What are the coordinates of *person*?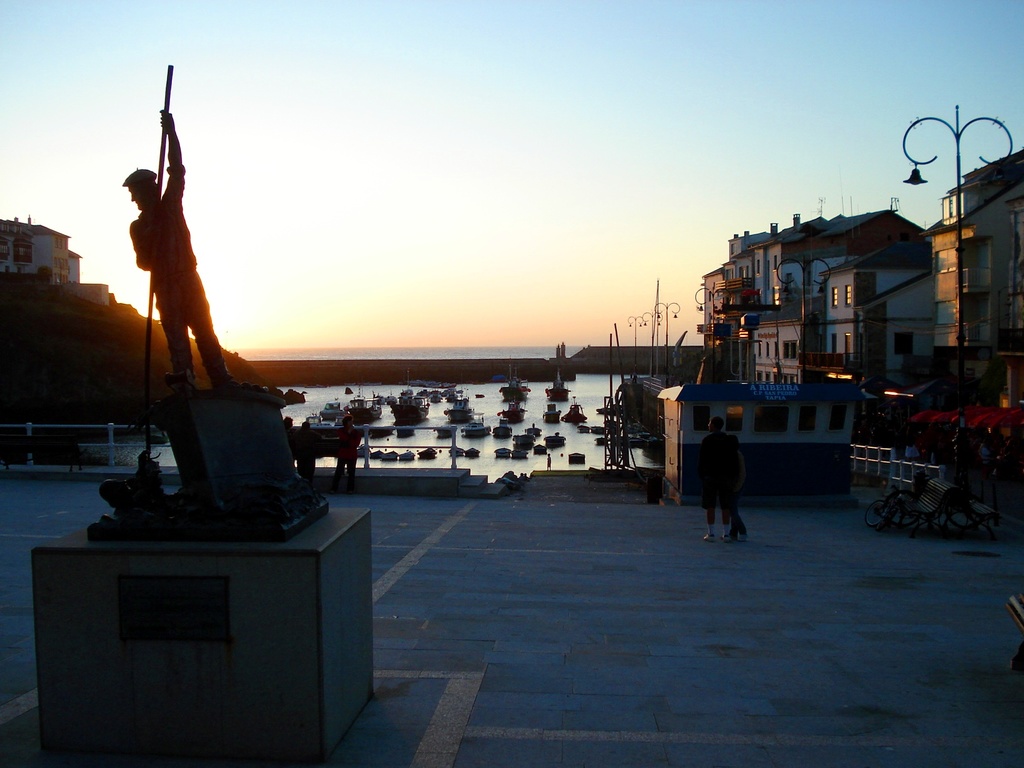
pyautogui.locateOnScreen(120, 108, 246, 390).
